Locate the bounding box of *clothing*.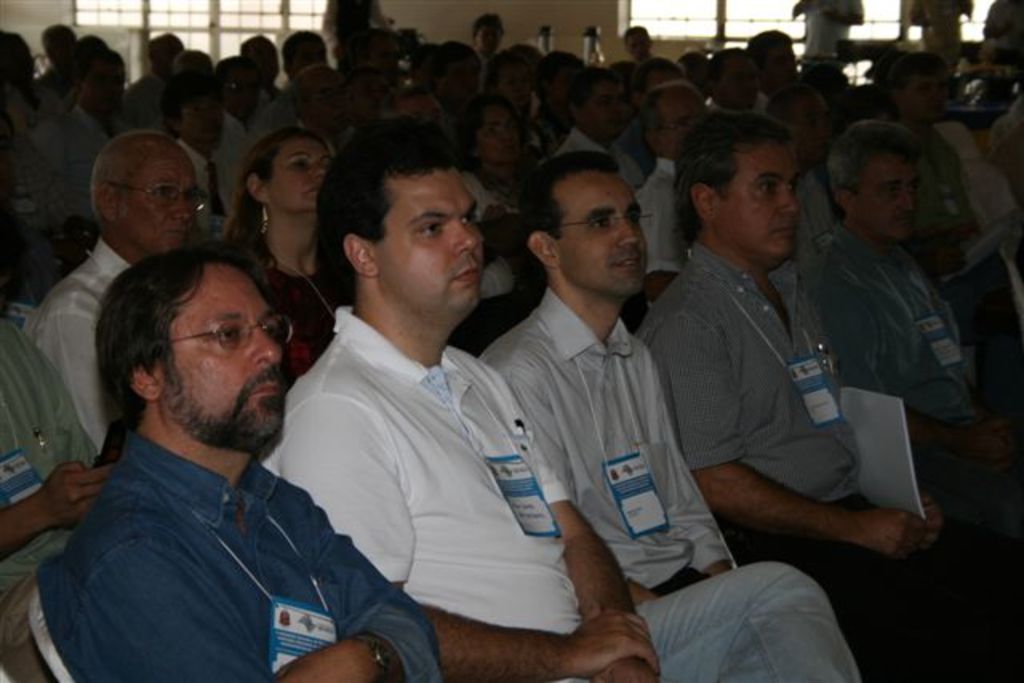
Bounding box: 635/248/970/681.
